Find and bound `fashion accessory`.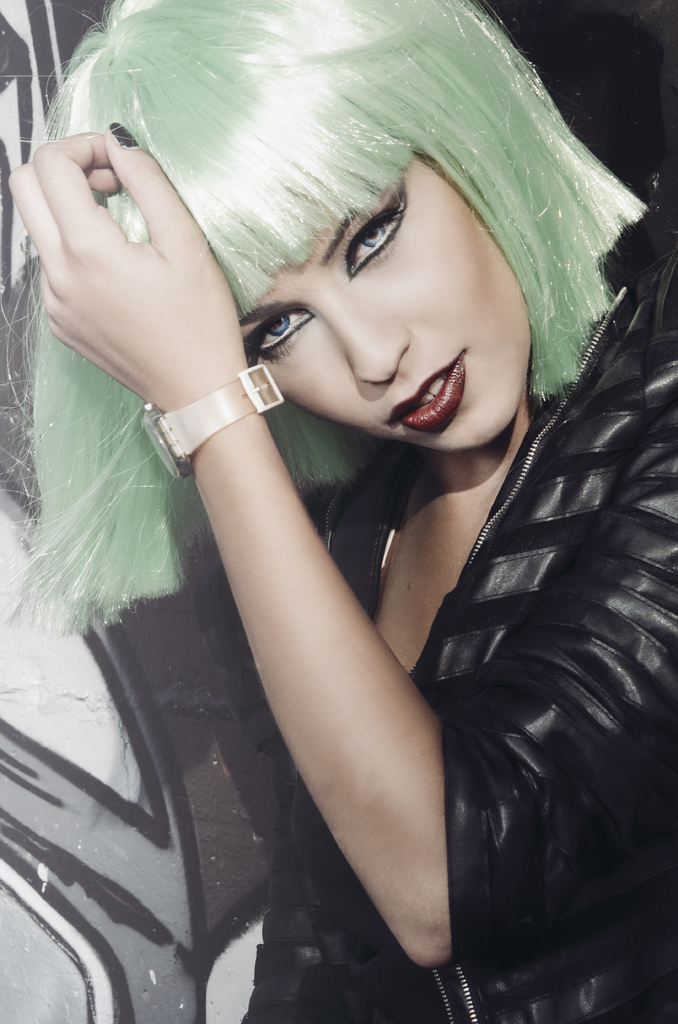
Bound: bbox=(134, 356, 291, 474).
